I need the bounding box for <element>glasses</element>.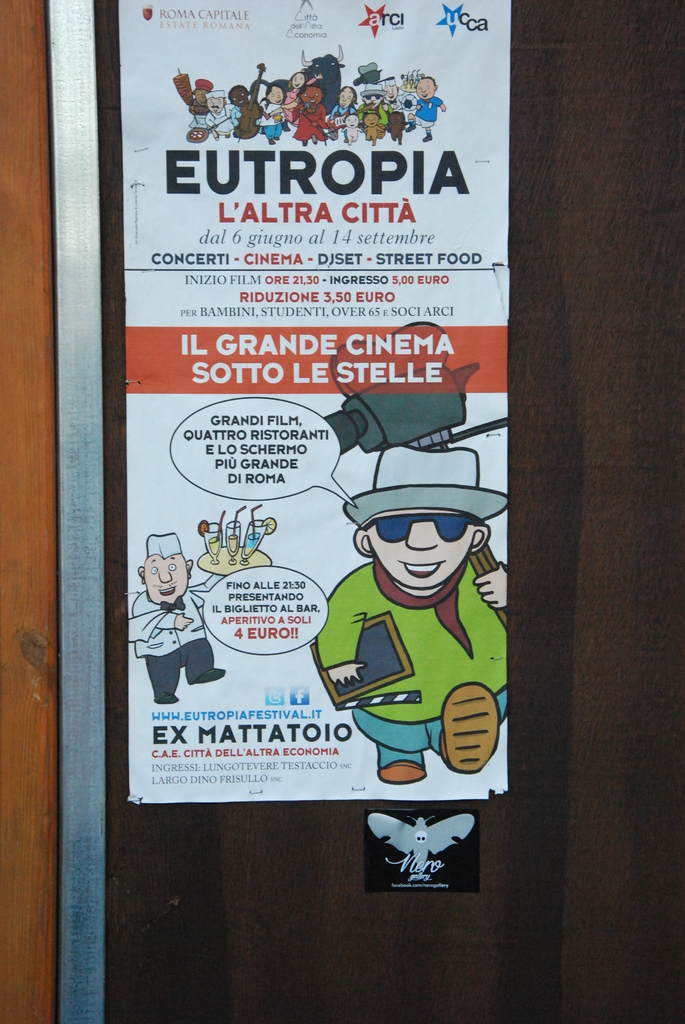
Here it is: 364/508/485/547.
